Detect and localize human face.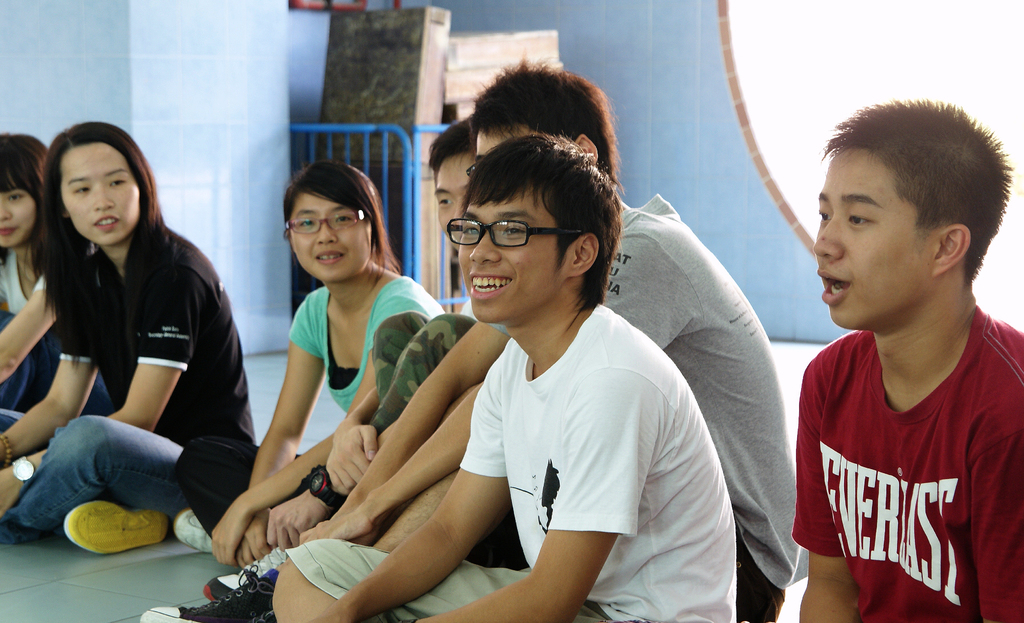
Localized at [813,153,941,327].
